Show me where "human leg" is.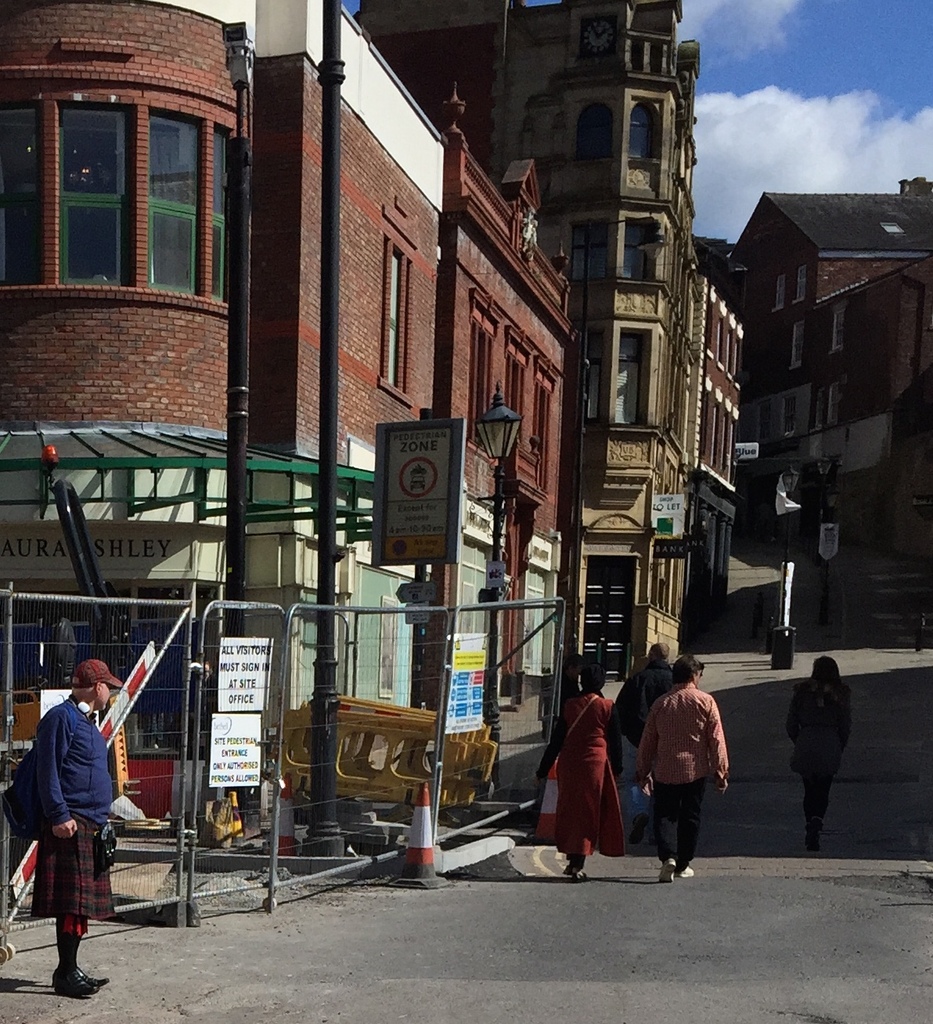
"human leg" is at {"x1": 49, "y1": 913, "x2": 112, "y2": 997}.
